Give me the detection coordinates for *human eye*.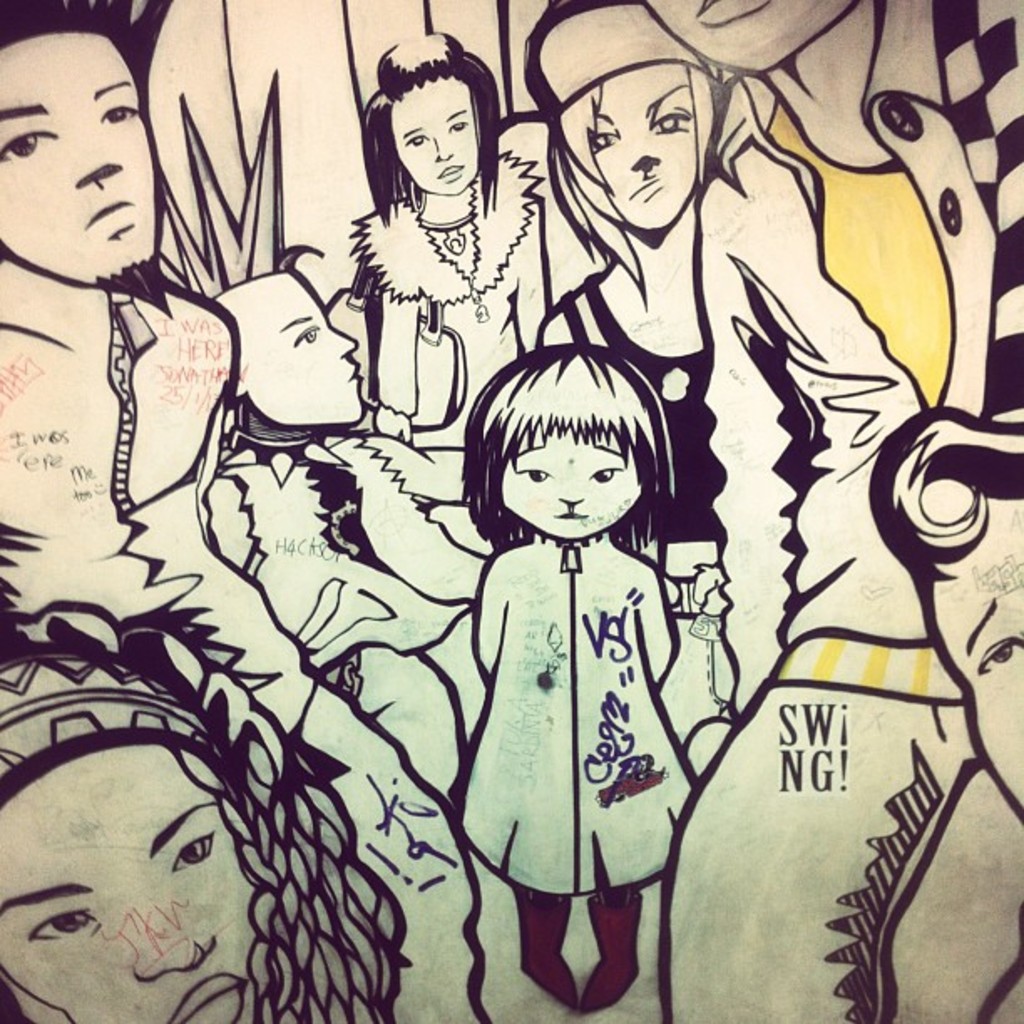
<box>18,909,100,947</box>.
